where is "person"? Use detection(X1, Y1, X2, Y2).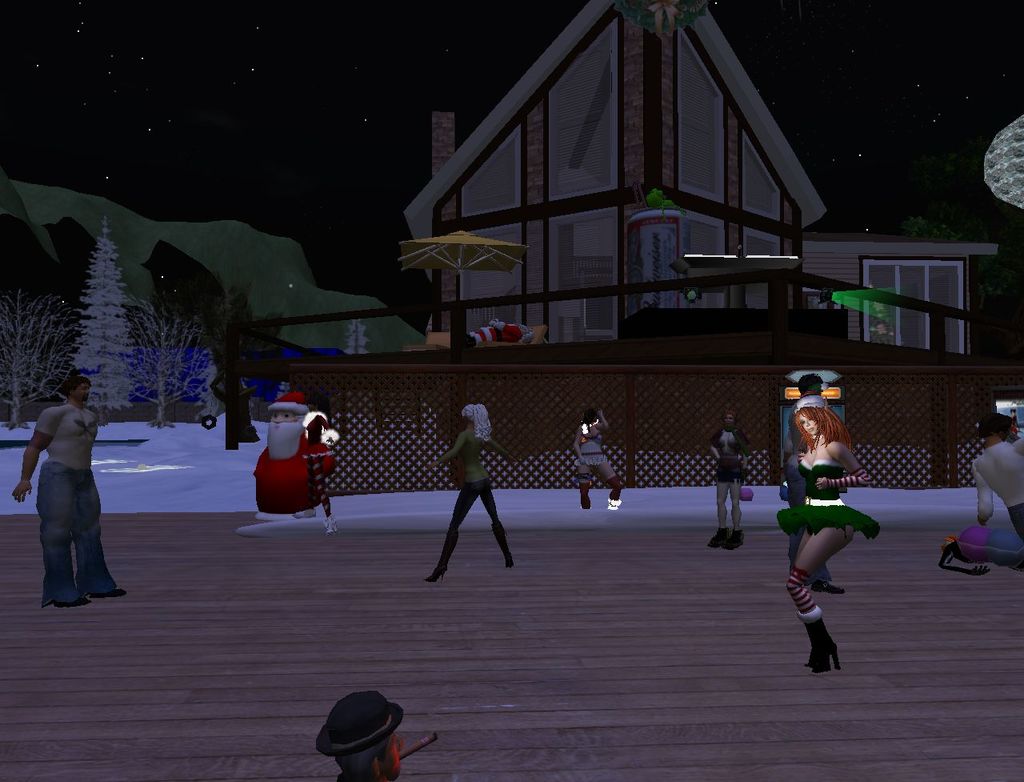
detection(423, 401, 513, 583).
